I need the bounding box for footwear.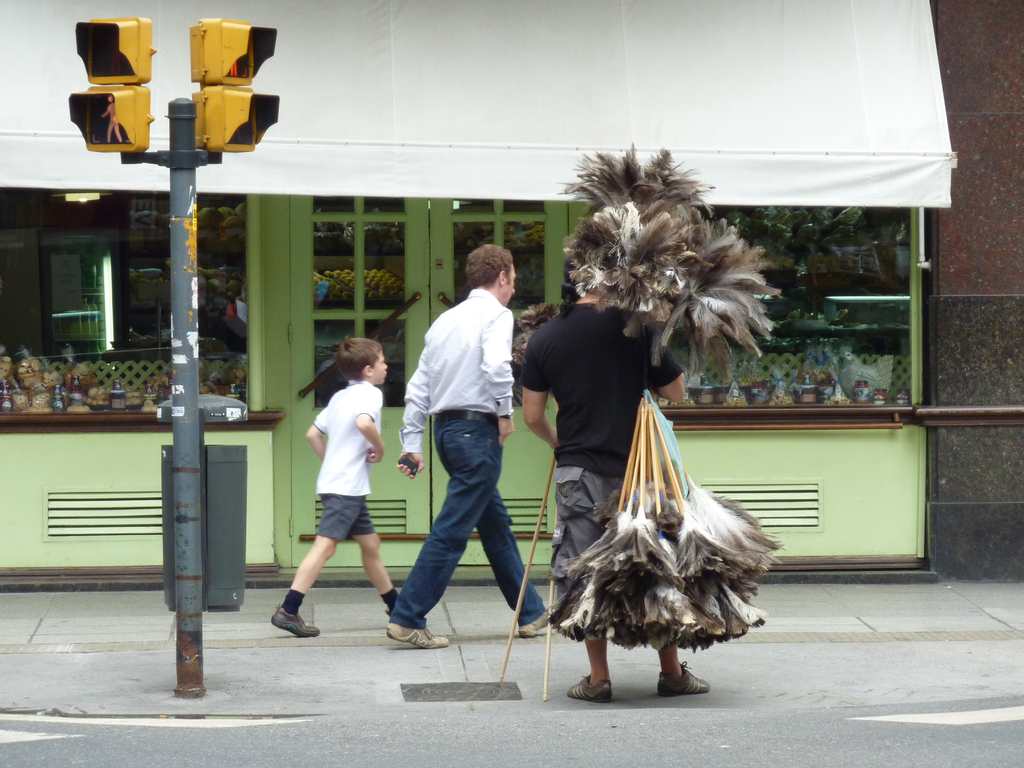
Here it is: region(384, 627, 451, 650).
